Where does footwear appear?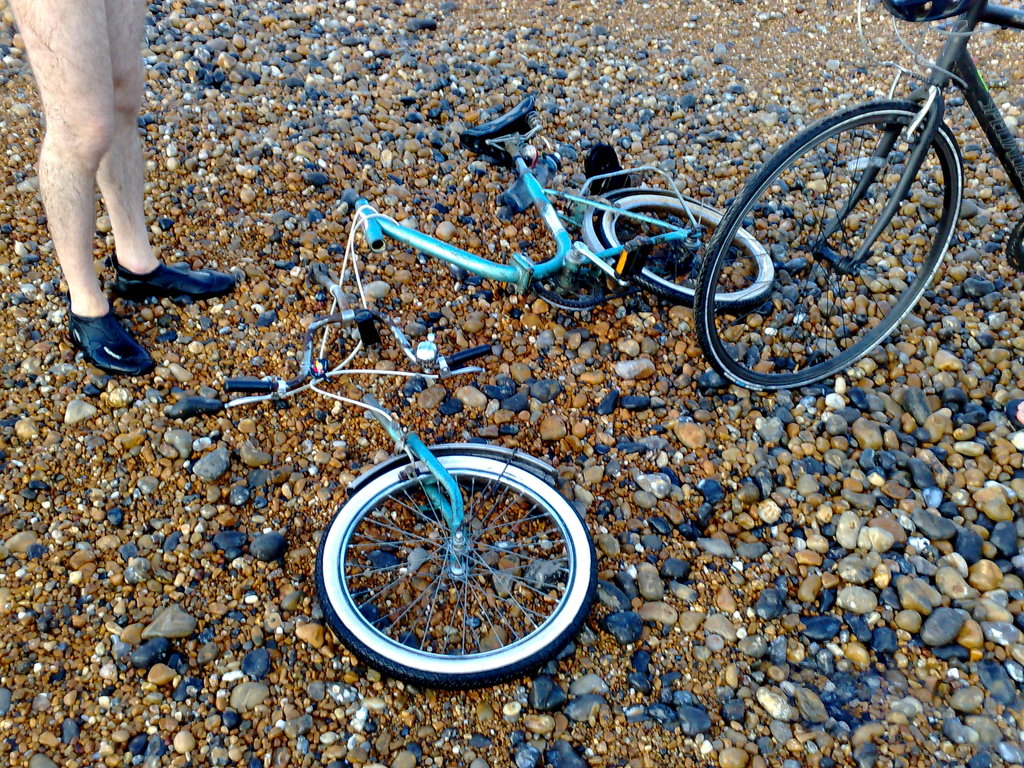
Appears at 68, 295, 159, 397.
